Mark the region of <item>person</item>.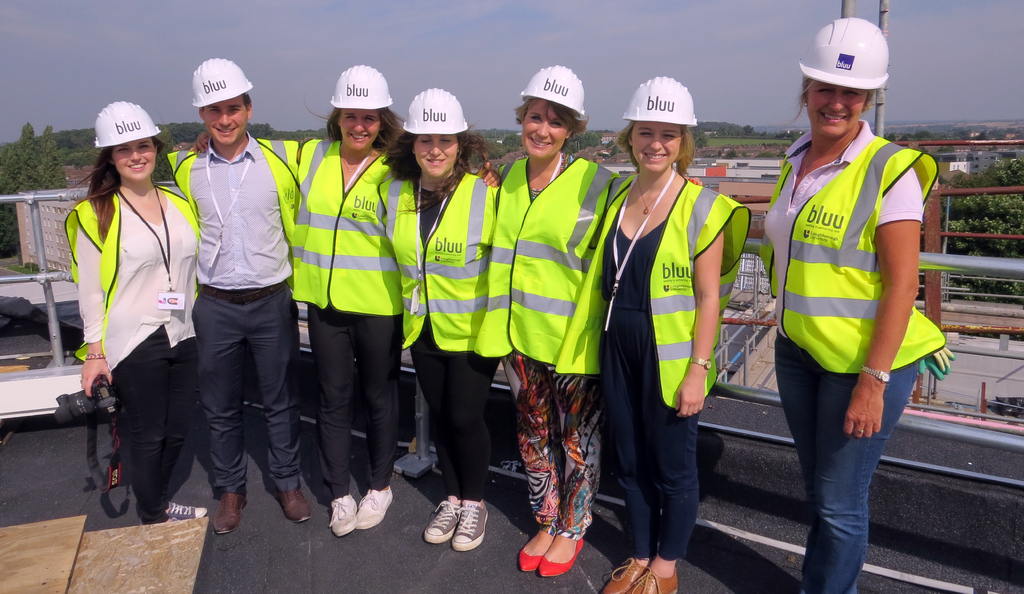
Region: box(492, 58, 616, 579).
